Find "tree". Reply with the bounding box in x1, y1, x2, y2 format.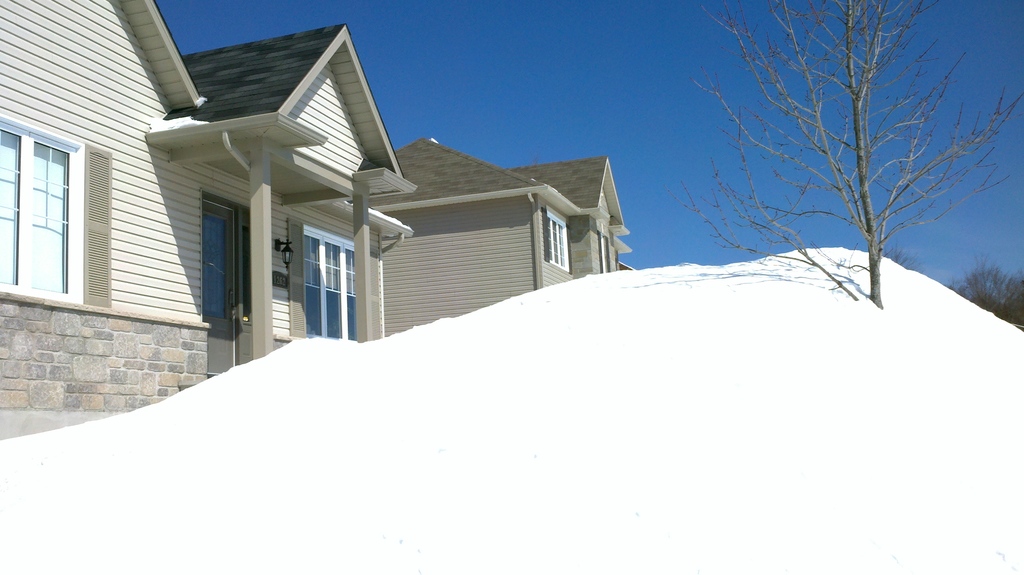
692, 8, 992, 330.
